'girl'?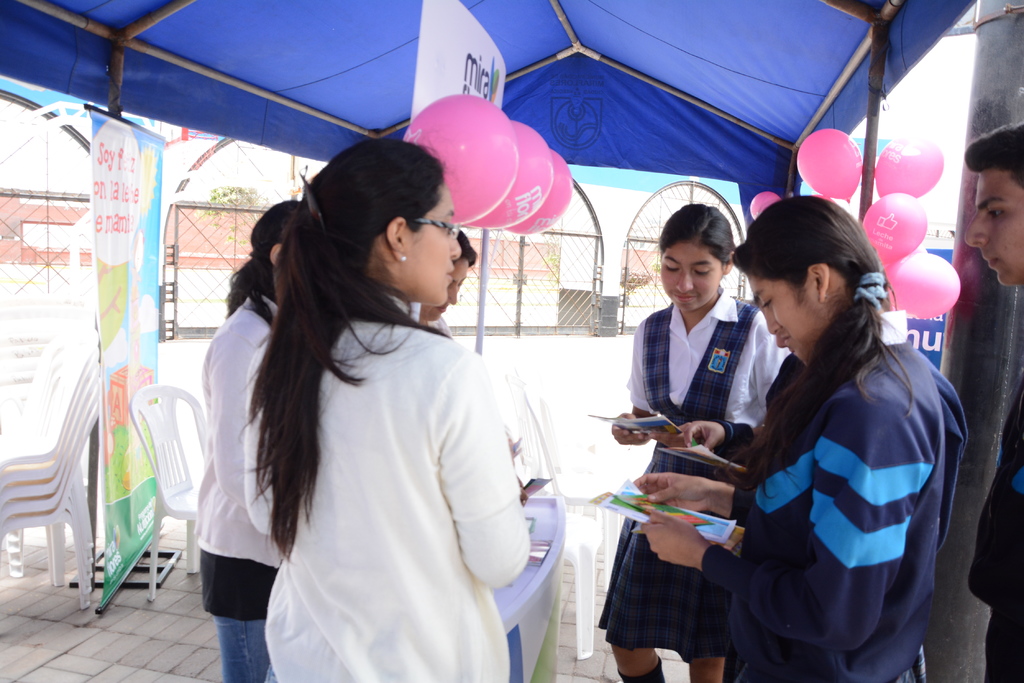
detection(418, 228, 477, 333)
